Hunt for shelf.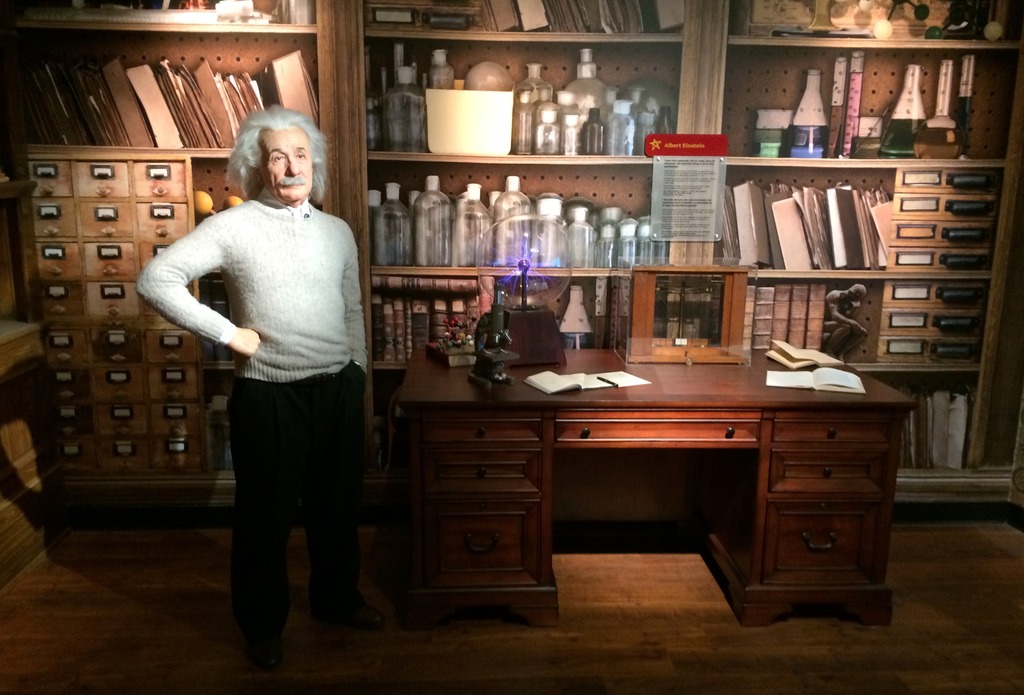
Hunted down at 627, 264, 753, 355.
